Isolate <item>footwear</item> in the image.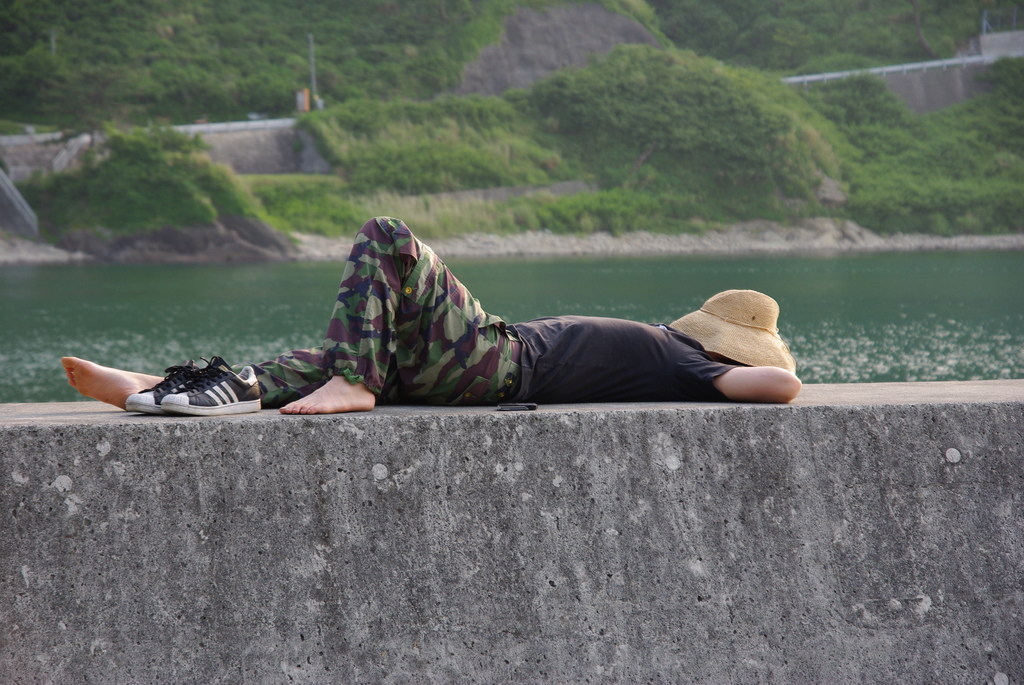
Isolated region: box(125, 358, 215, 415).
